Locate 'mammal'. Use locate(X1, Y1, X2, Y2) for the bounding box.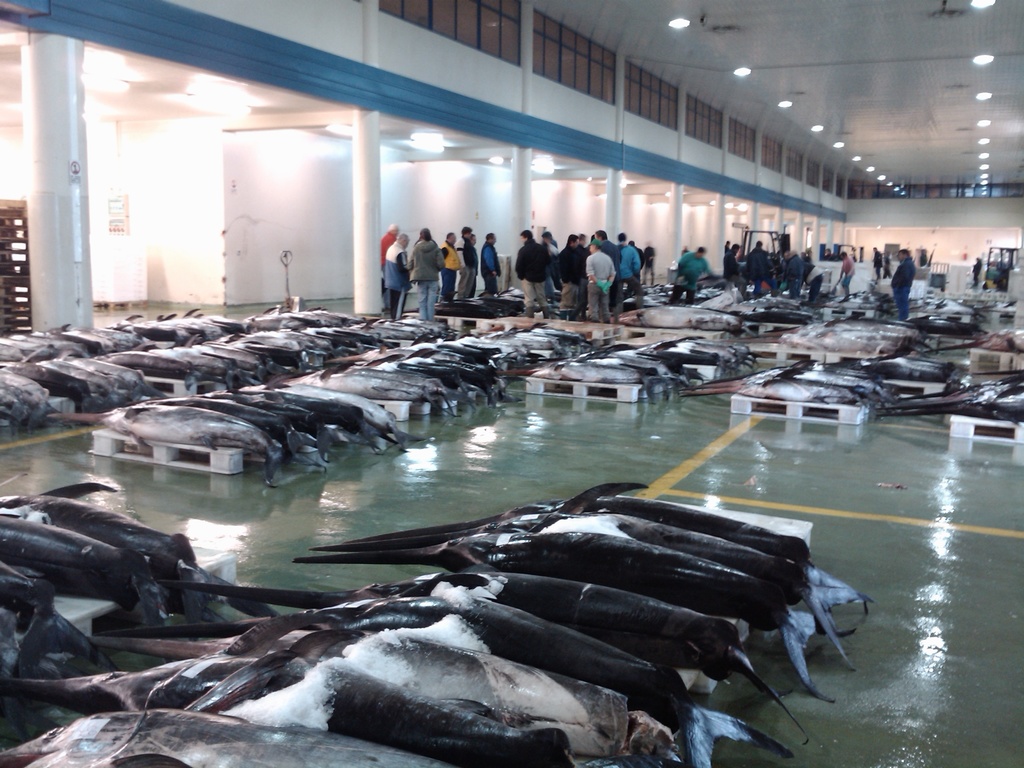
locate(719, 241, 742, 287).
